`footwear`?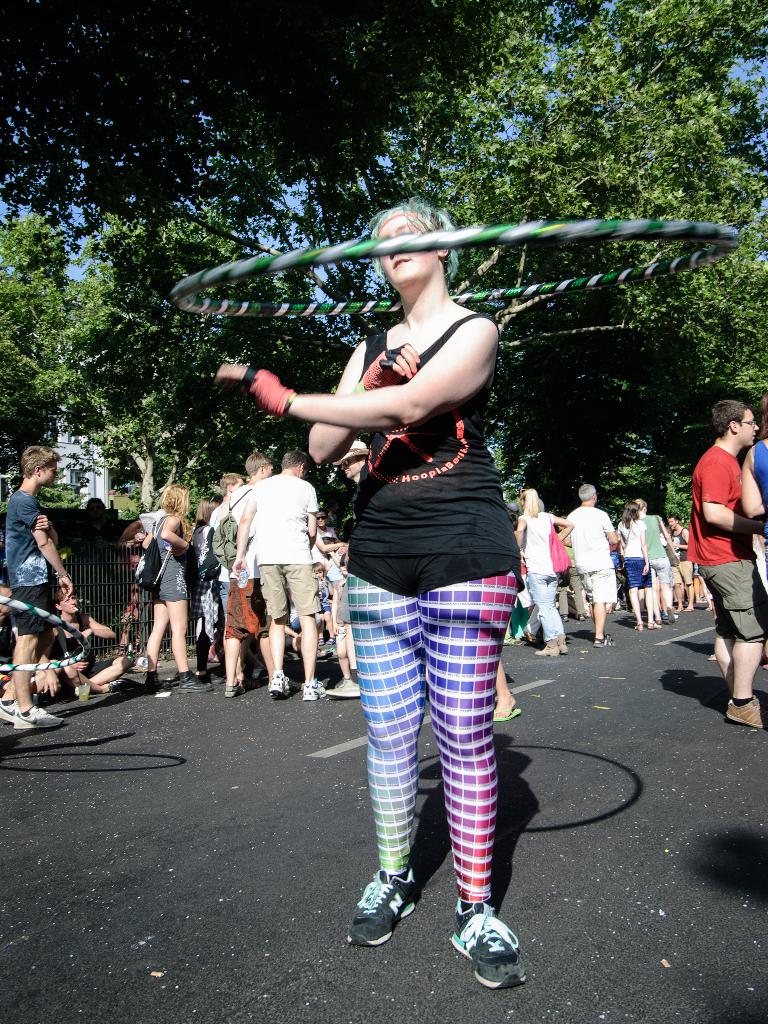
crop(358, 868, 430, 951)
